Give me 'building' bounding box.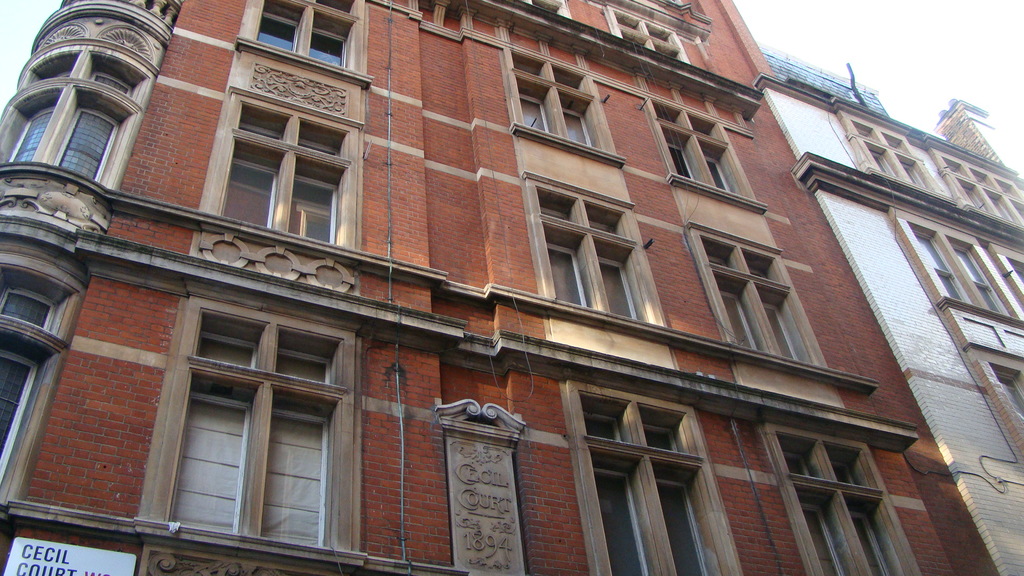
BBox(0, 0, 1023, 570).
